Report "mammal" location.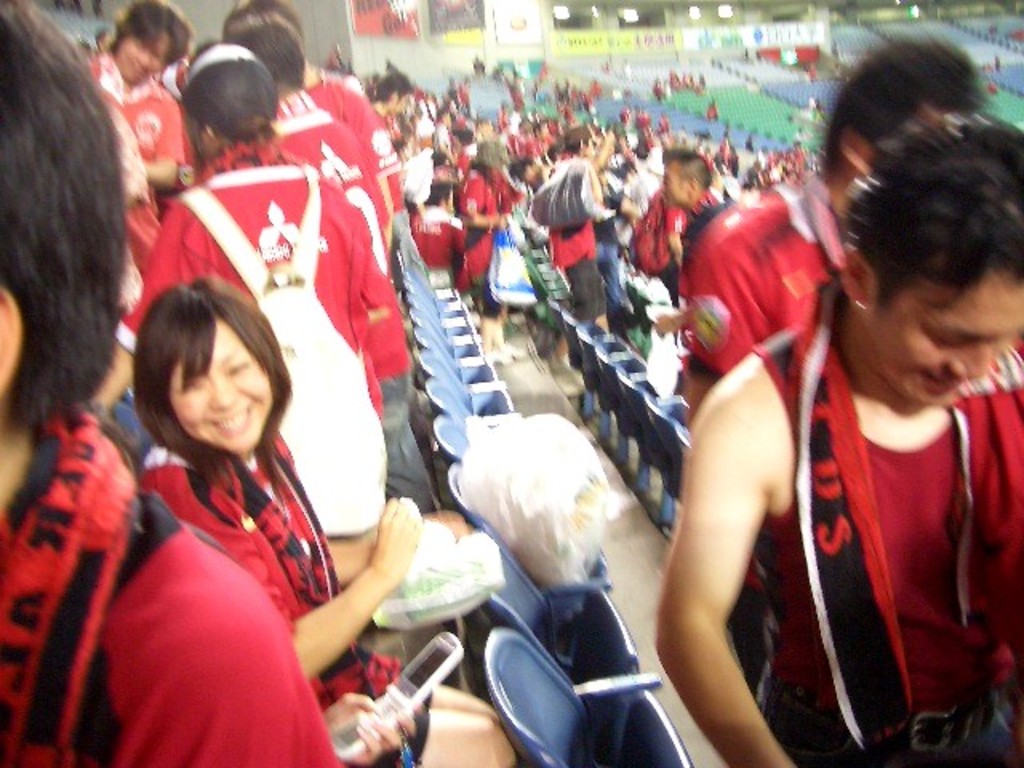
Report: x1=669, y1=29, x2=979, y2=437.
